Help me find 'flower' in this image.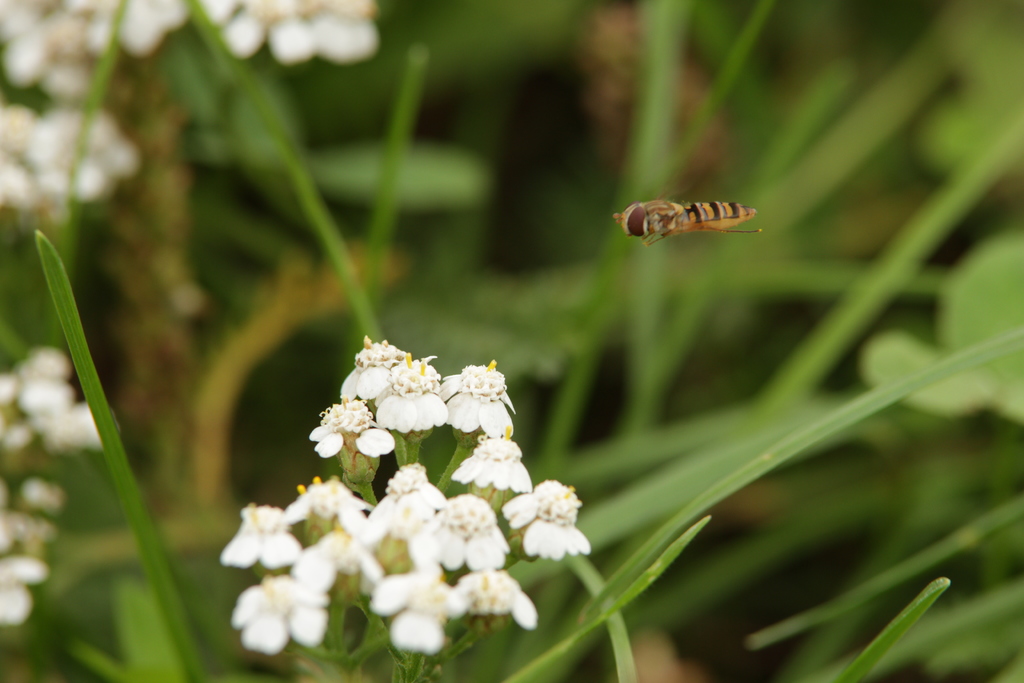
Found it: region(232, 577, 328, 654).
